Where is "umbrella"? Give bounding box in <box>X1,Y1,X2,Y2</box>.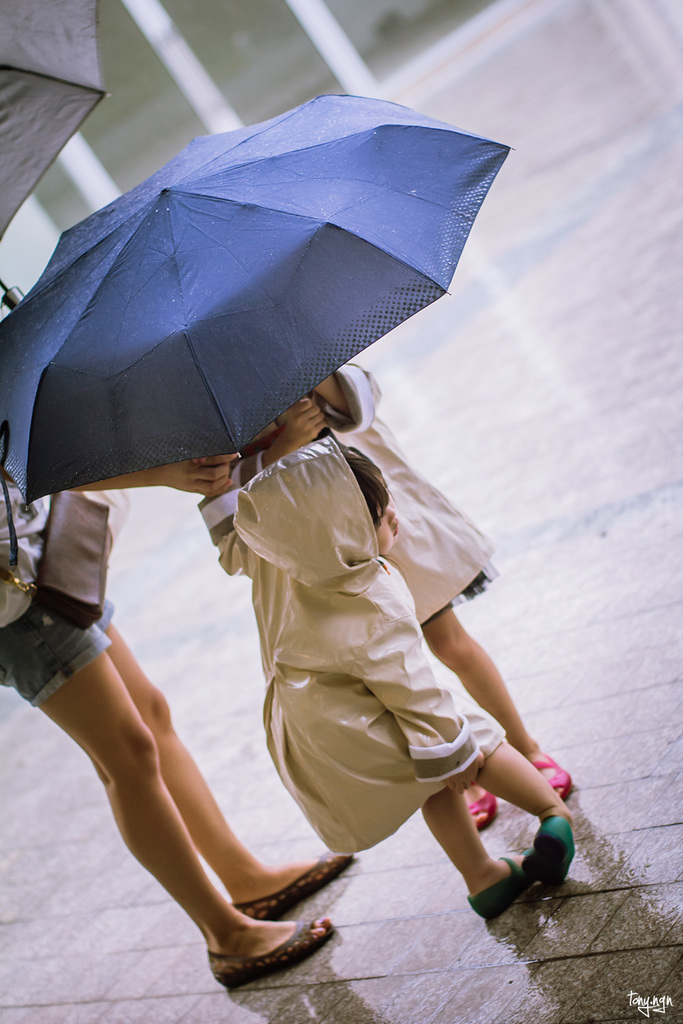
<box>0,0,112,309</box>.
